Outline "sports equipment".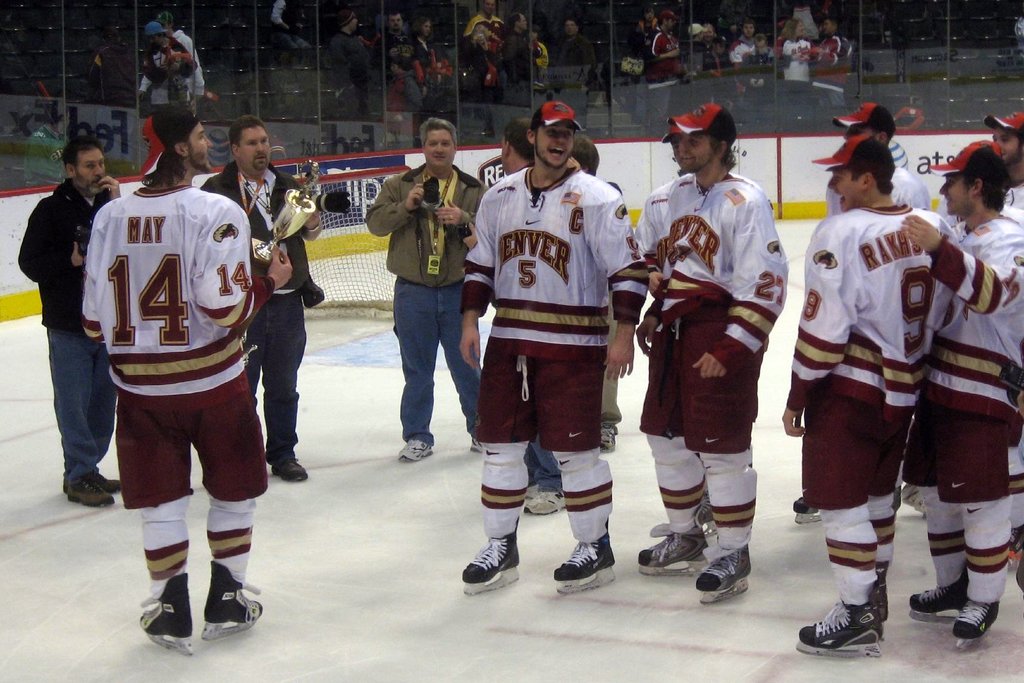
Outline: 461, 523, 520, 595.
